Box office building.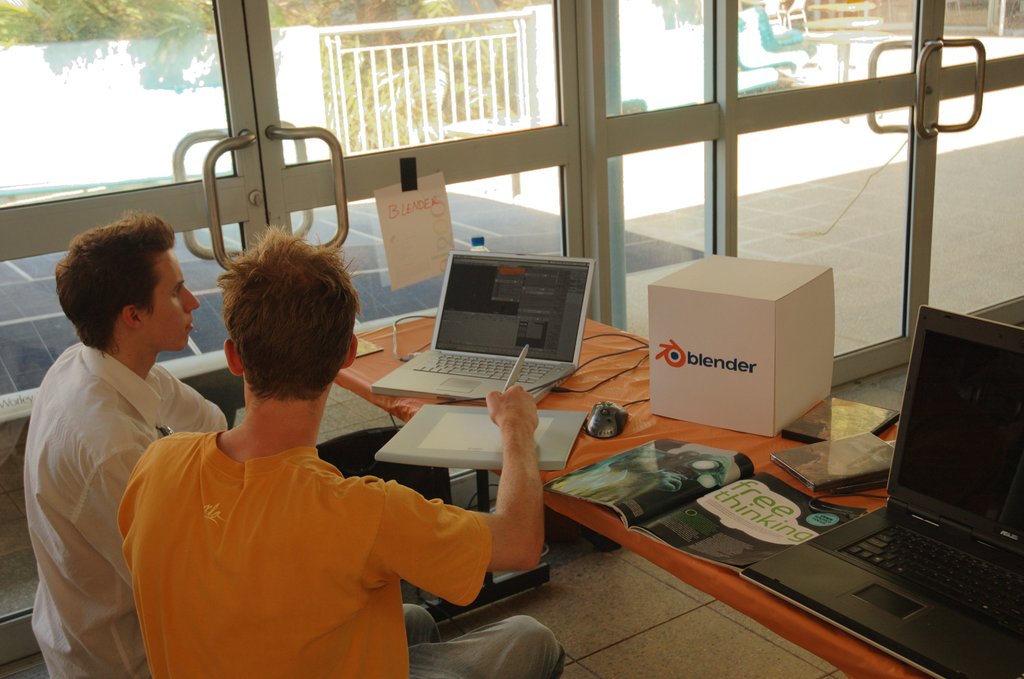
bbox=(0, 0, 1023, 678).
